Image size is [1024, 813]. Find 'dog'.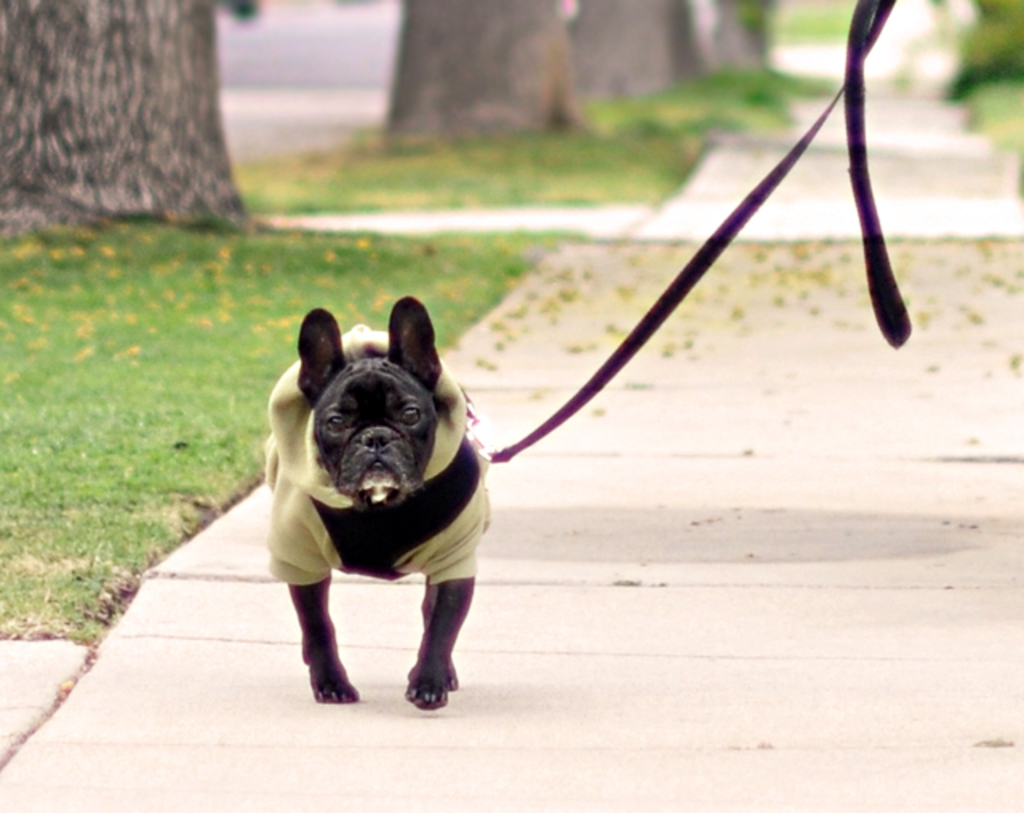
{"x1": 261, "y1": 290, "x2": 493, "y2": 704}.
